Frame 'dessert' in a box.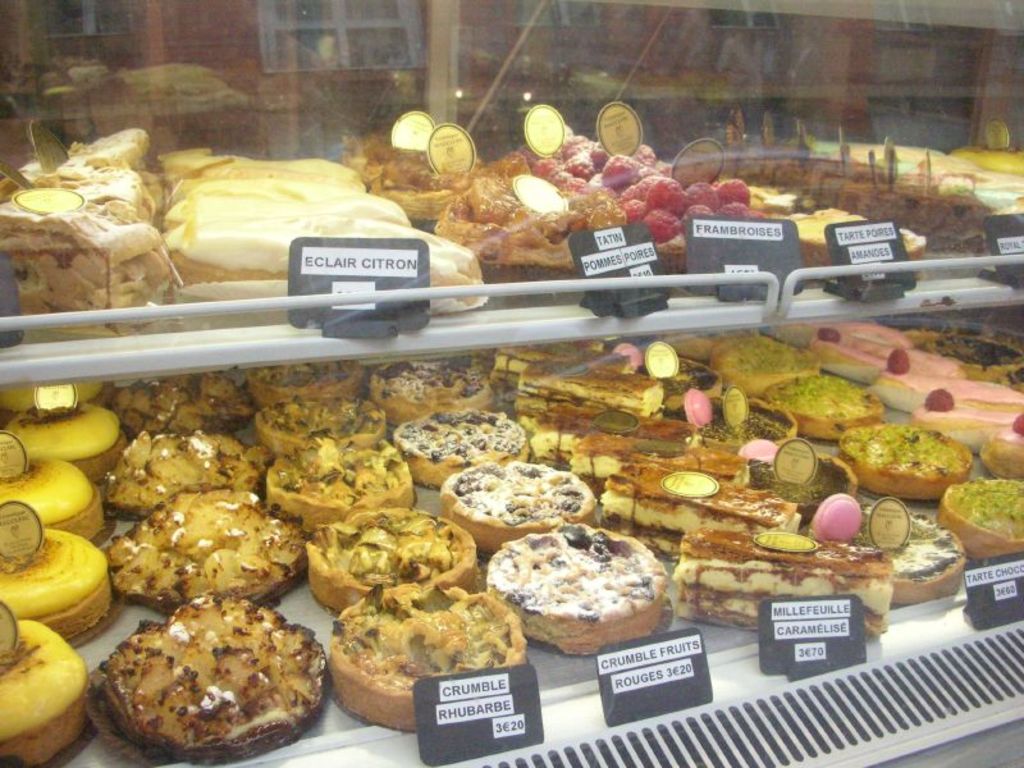
438 152 616 307.
